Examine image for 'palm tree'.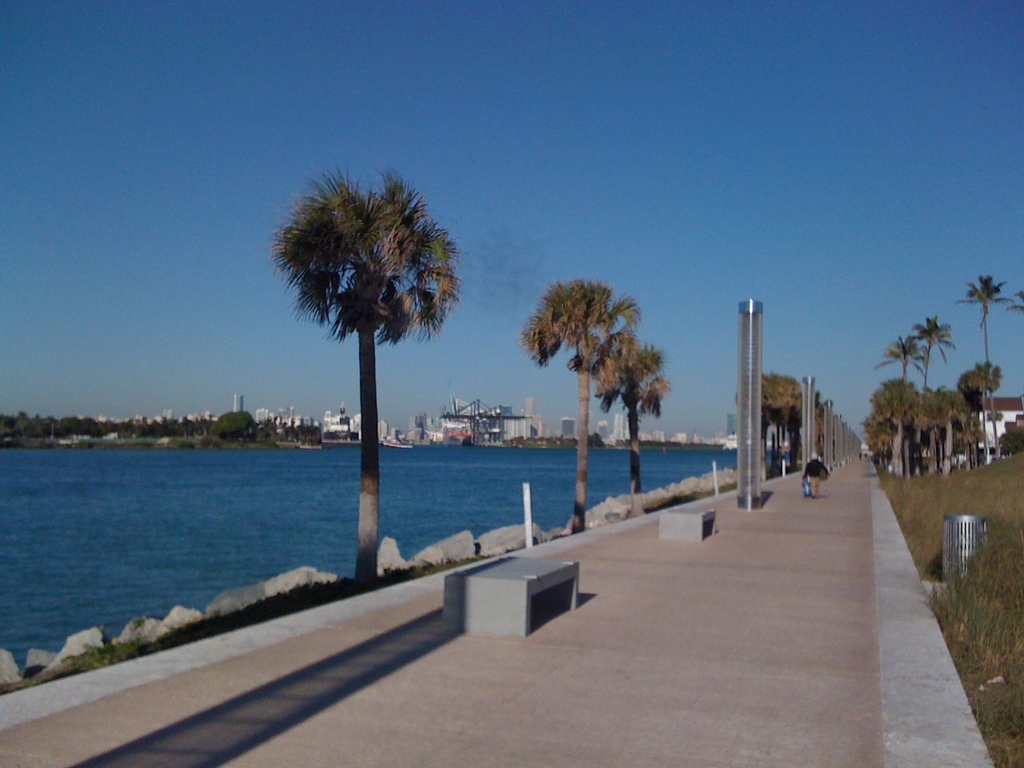
Examination result: x1=595, y1=326, x2=669, y2=502.
